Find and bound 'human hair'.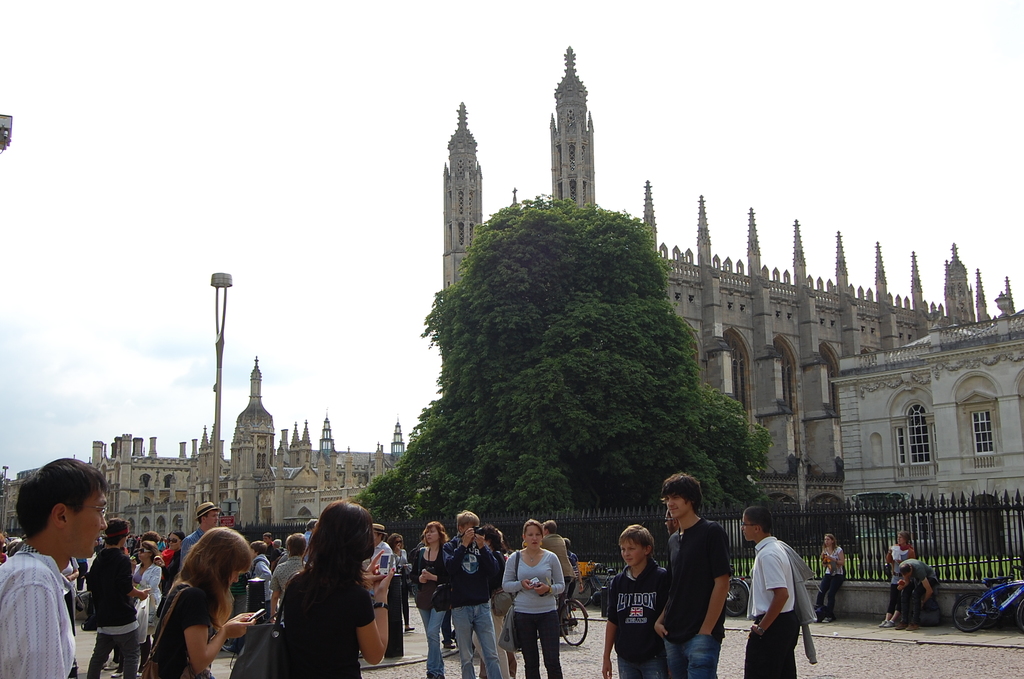
Bound: 899 532 906 539.
